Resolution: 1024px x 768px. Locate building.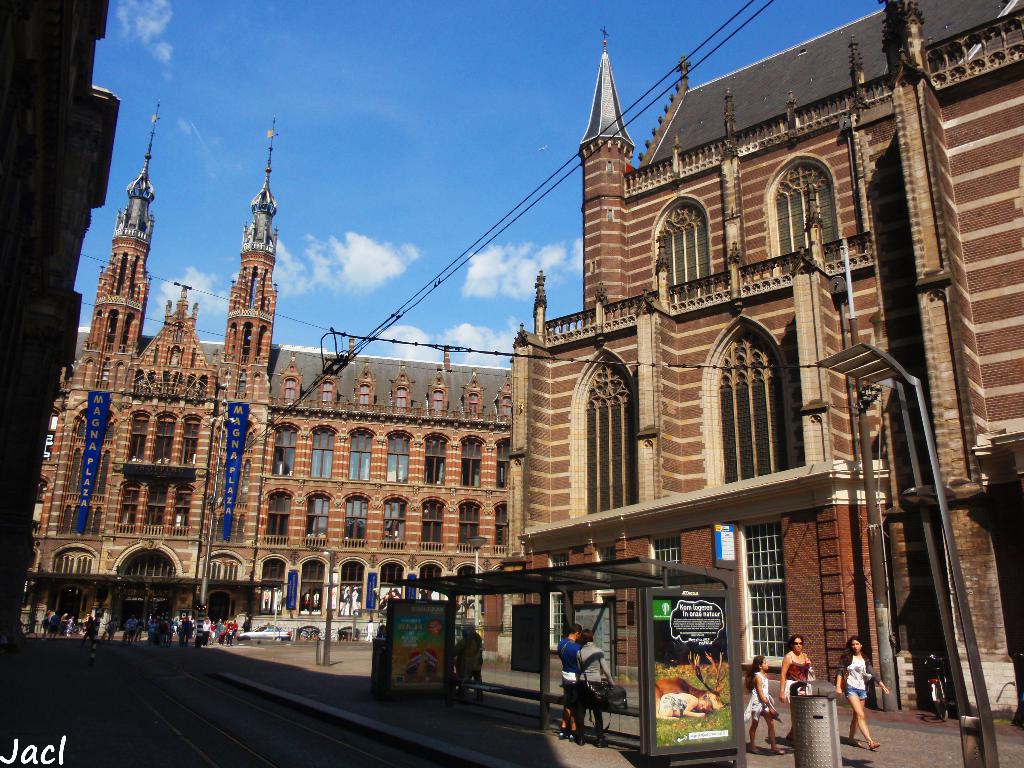
482 0 1023 725.
